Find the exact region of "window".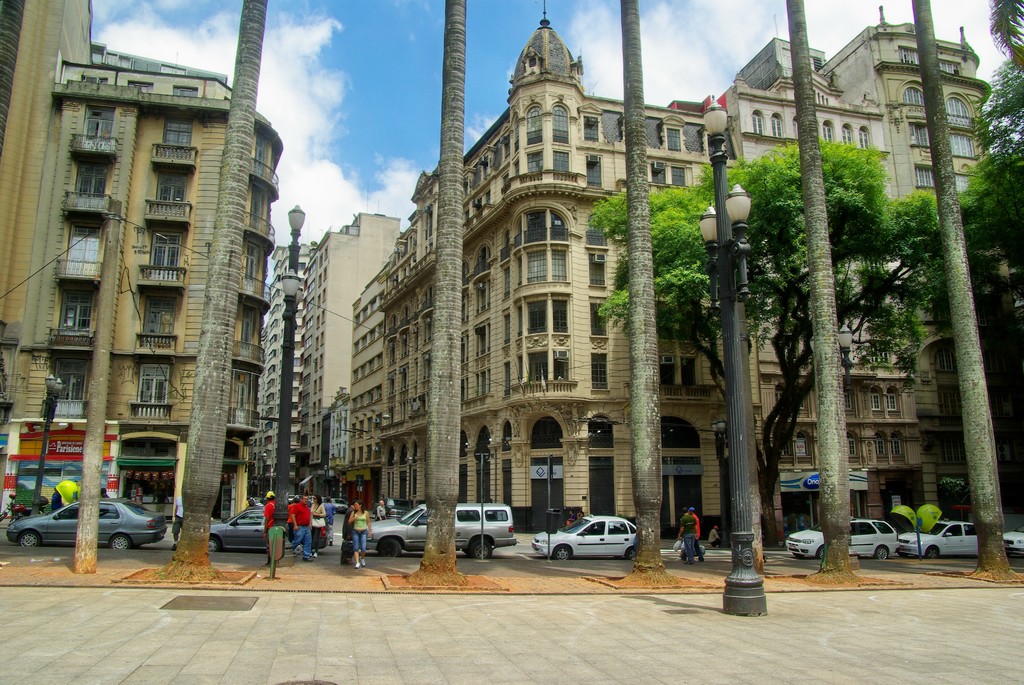
Exact region: (x1=241, y1=258, x2=257, y2=279).
